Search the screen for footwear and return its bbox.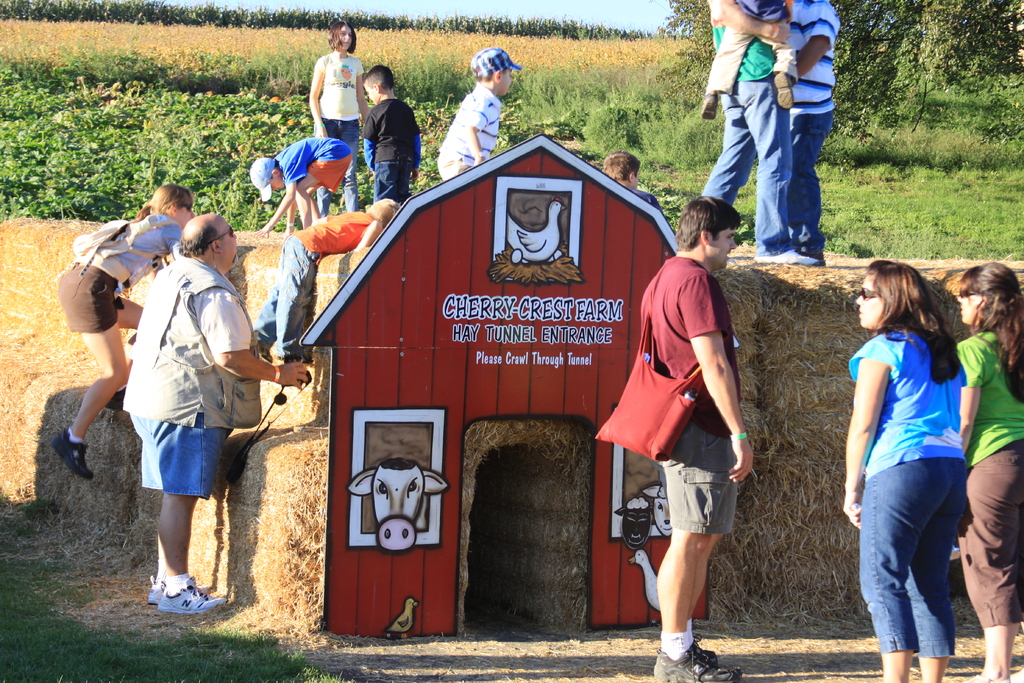
Found: (51,427,95,480).
